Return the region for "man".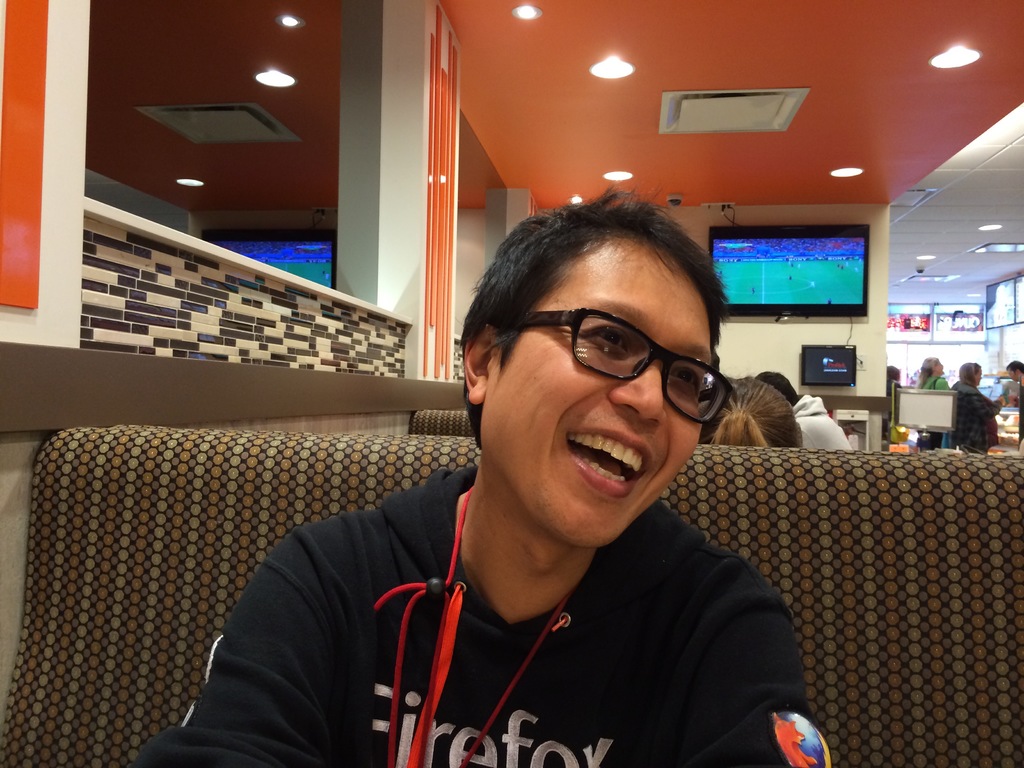
140/218/920/765.
